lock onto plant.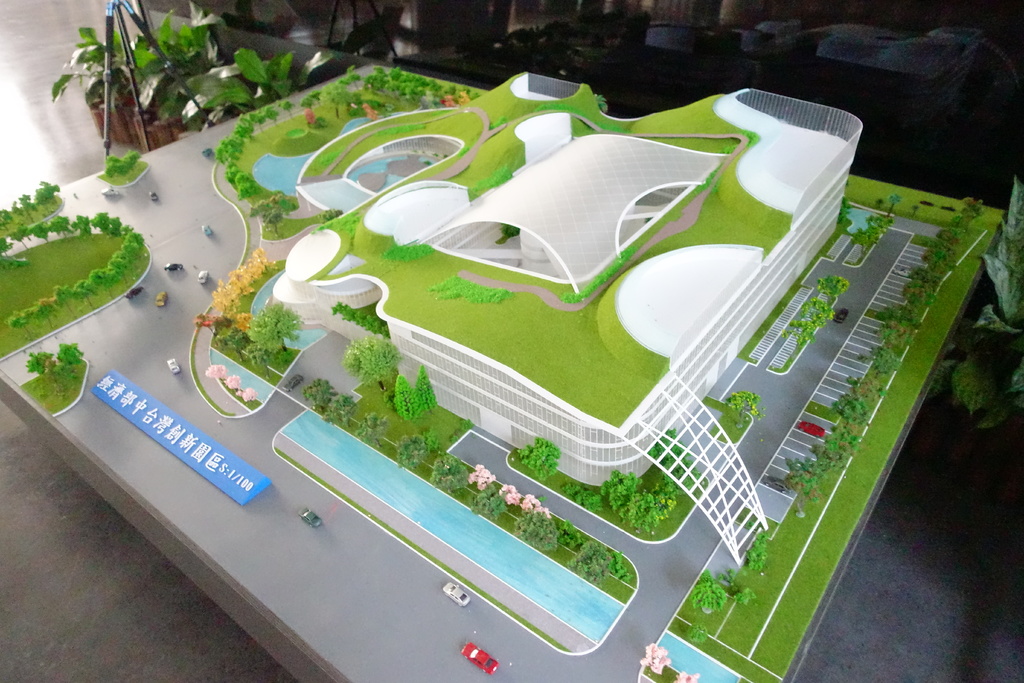
Locked: 929, 178, 1023, 441.
